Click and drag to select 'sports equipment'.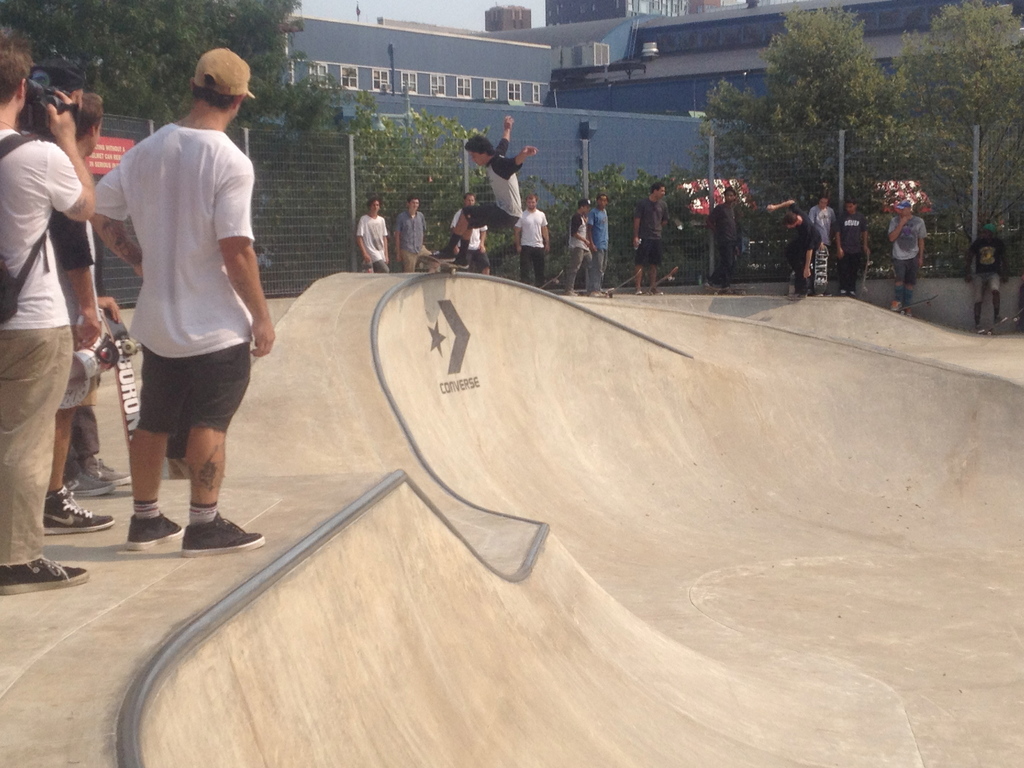
Selection: bbox(535, 268, 563, 287).
